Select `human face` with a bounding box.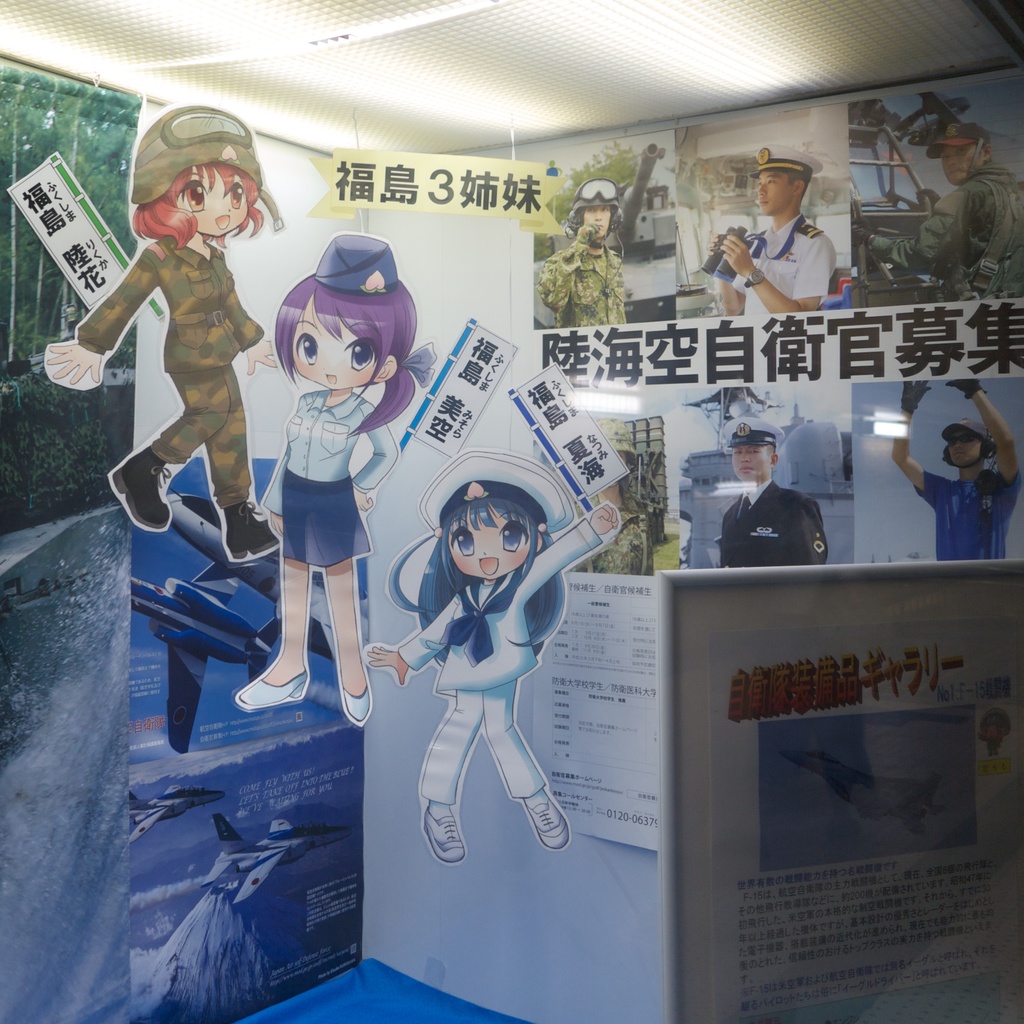
bbox(939, 424, 981, 461).
